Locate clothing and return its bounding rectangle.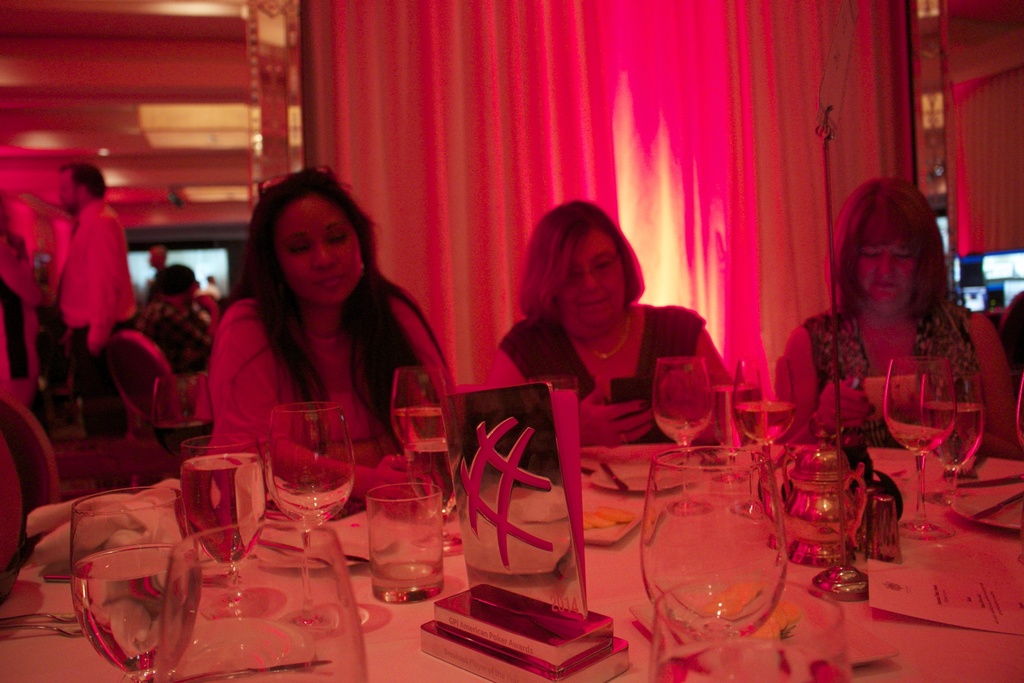
locate(130, 293, 215, 374).
